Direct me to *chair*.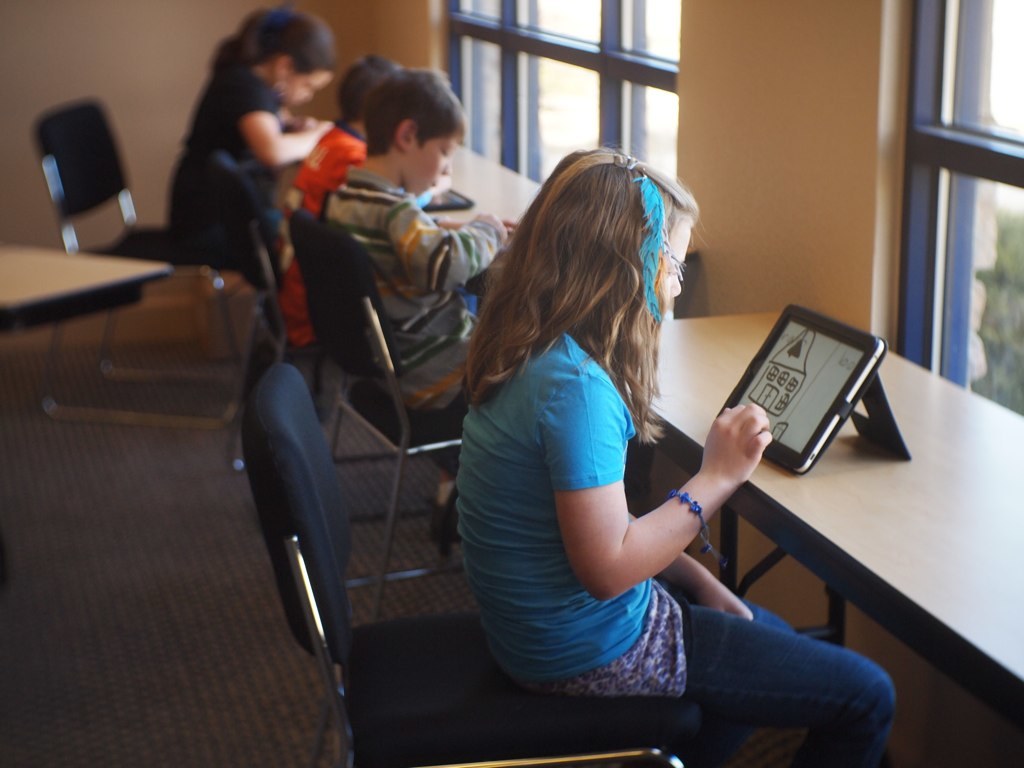
Direction: x1=241, y1=361, x2=701, y2=767.
